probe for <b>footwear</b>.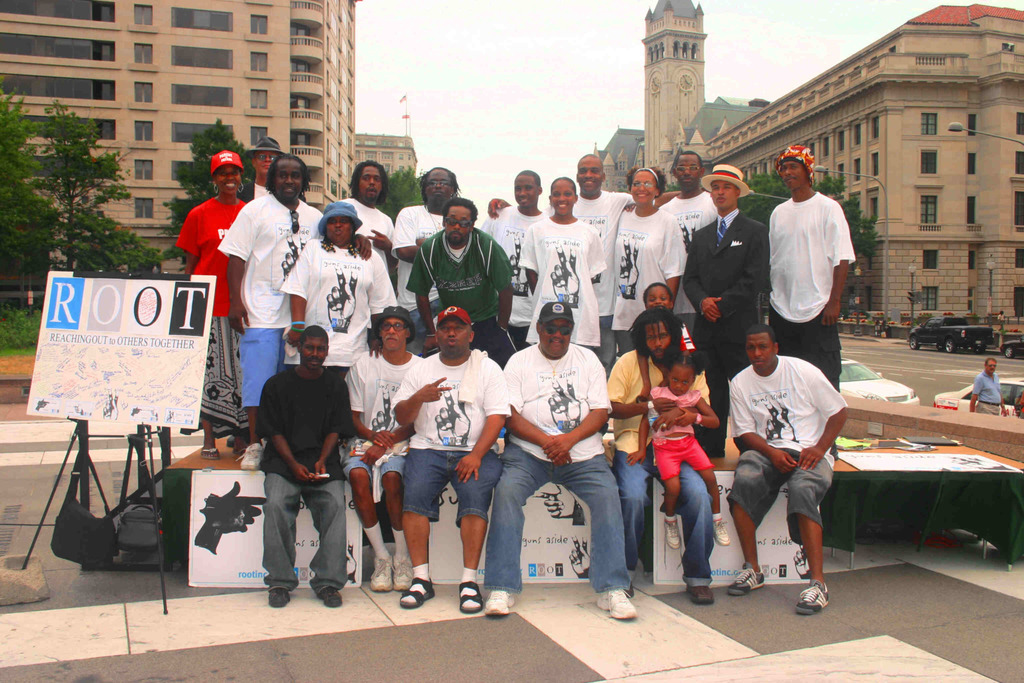
Probe result: select_region(485, 589, 514, 621).
